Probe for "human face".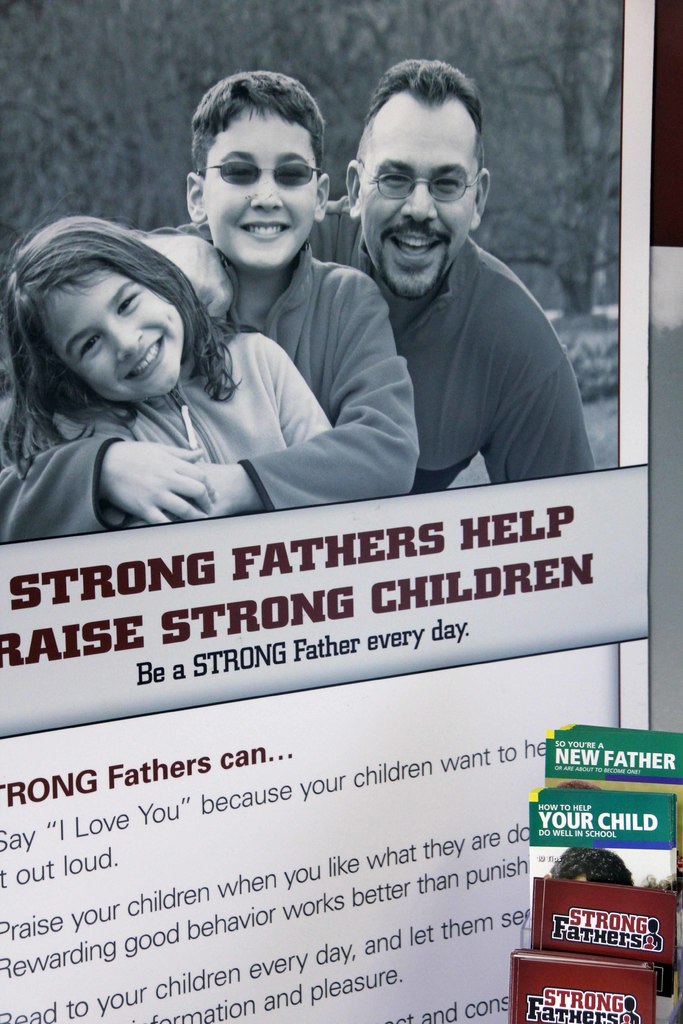
Probe result: [left=45, top=277, right=186, bottom=399].
